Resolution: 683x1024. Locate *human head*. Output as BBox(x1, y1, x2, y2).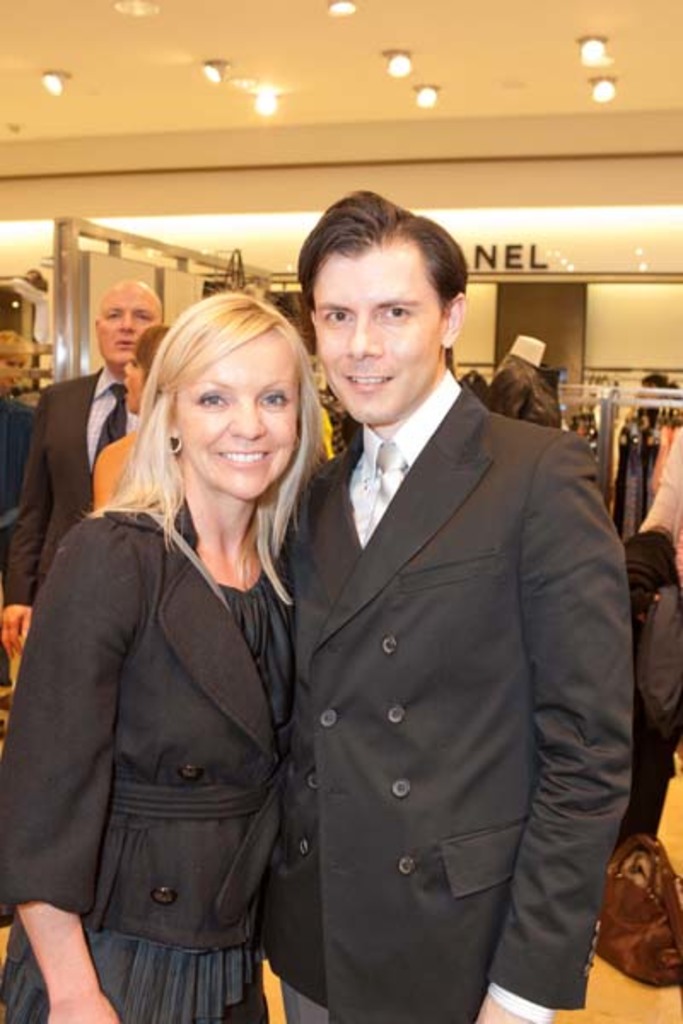
BBox(92, 276, 166, 367).
